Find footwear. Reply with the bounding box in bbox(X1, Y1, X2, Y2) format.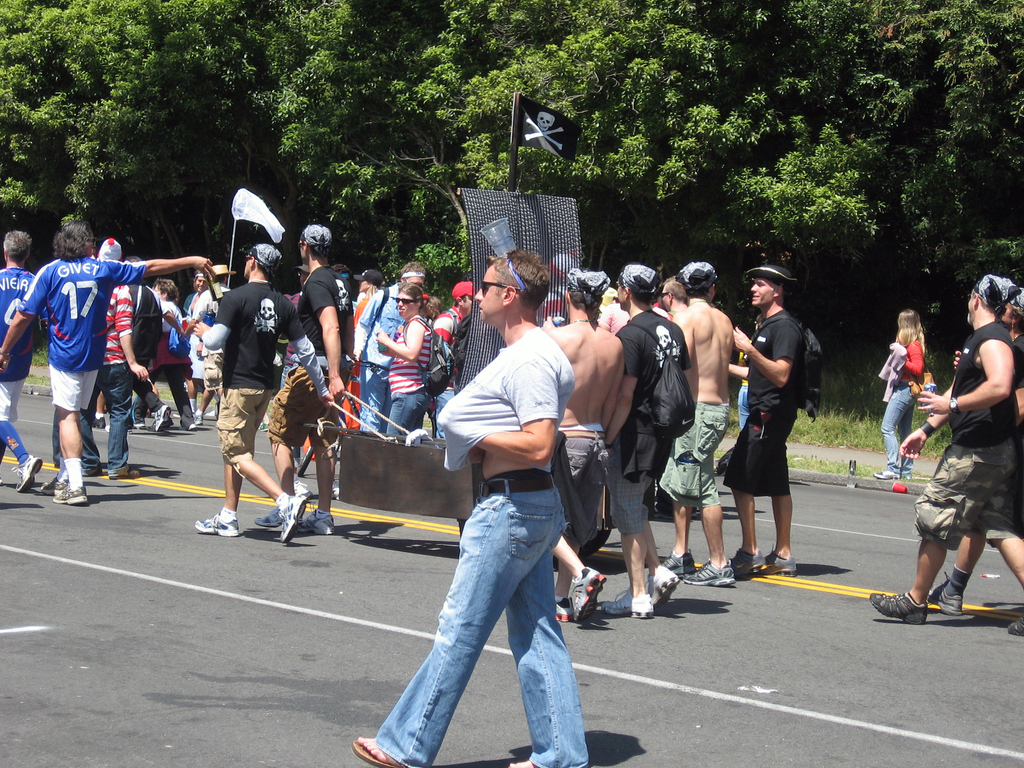
bbox(295, 480, 310, 496).
